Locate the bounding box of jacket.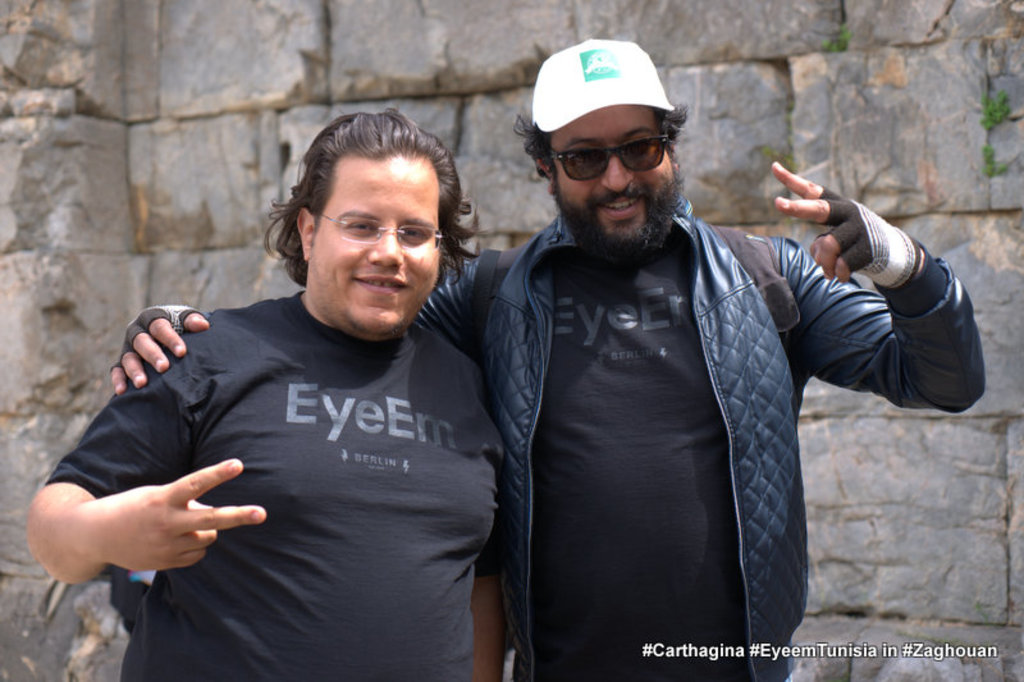
Bounding box: l=419, t=194, r=987, b=677.
